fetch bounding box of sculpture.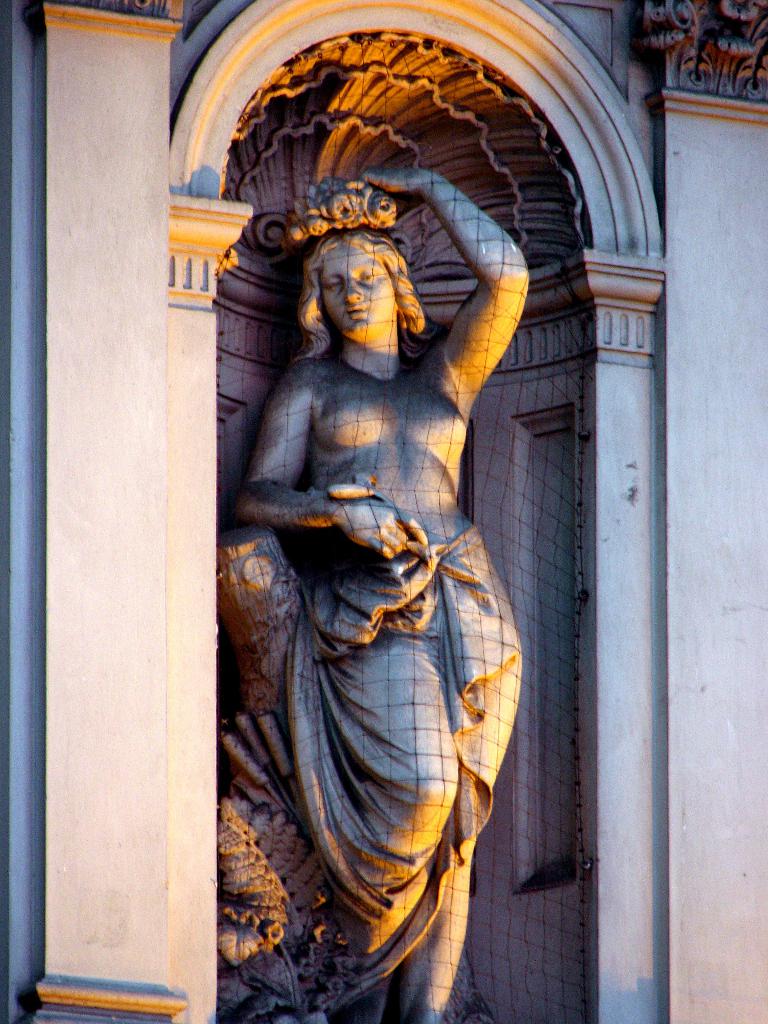
Bbox: pyautogui.locateOnScreen(204, 100, 550, 1023).
